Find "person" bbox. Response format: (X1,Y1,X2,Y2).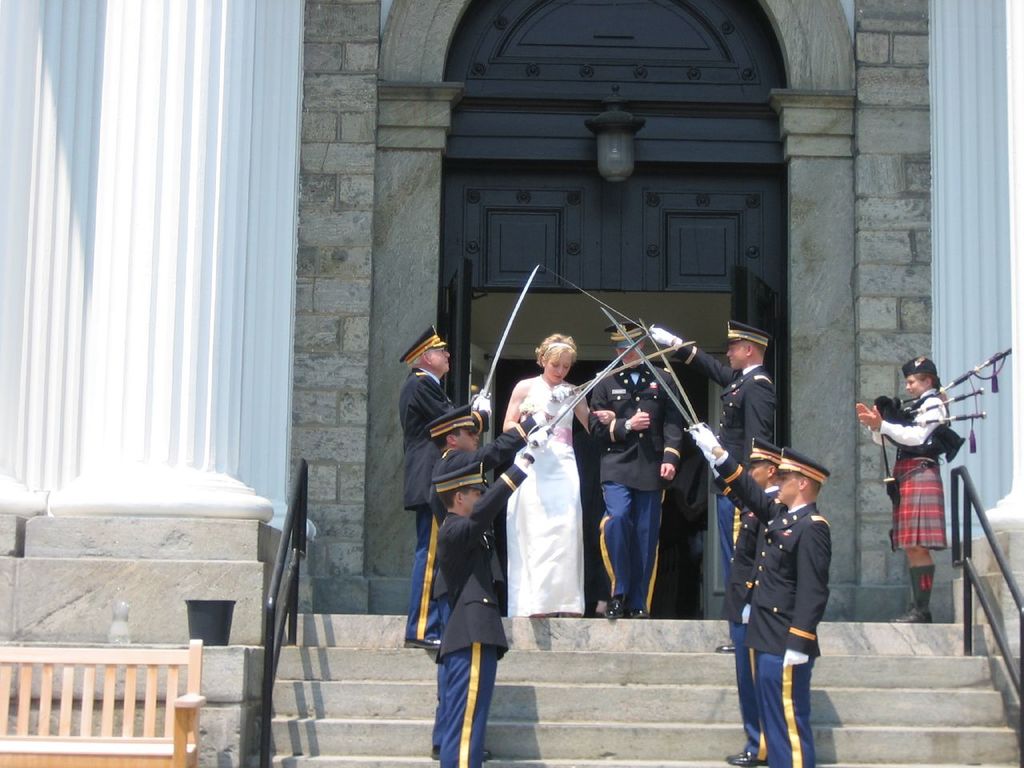
(582,318,694,617).
